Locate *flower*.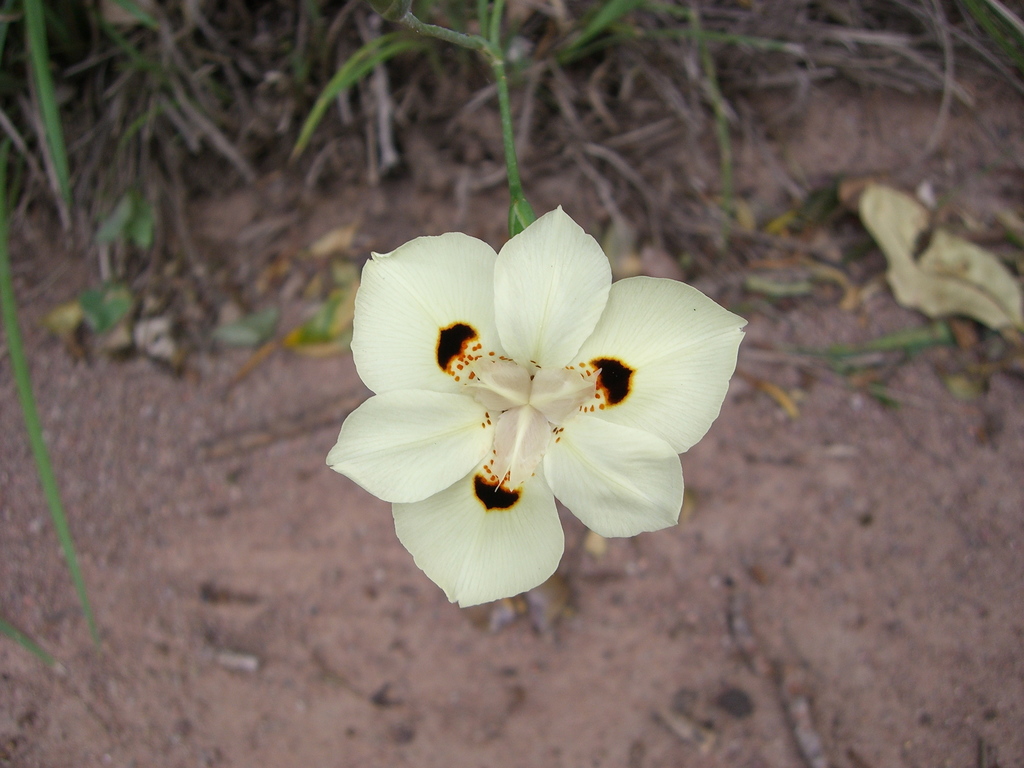
Bounding box: {"x1": 339, "y1": 188, "x2": 740, "y2": 615}.
